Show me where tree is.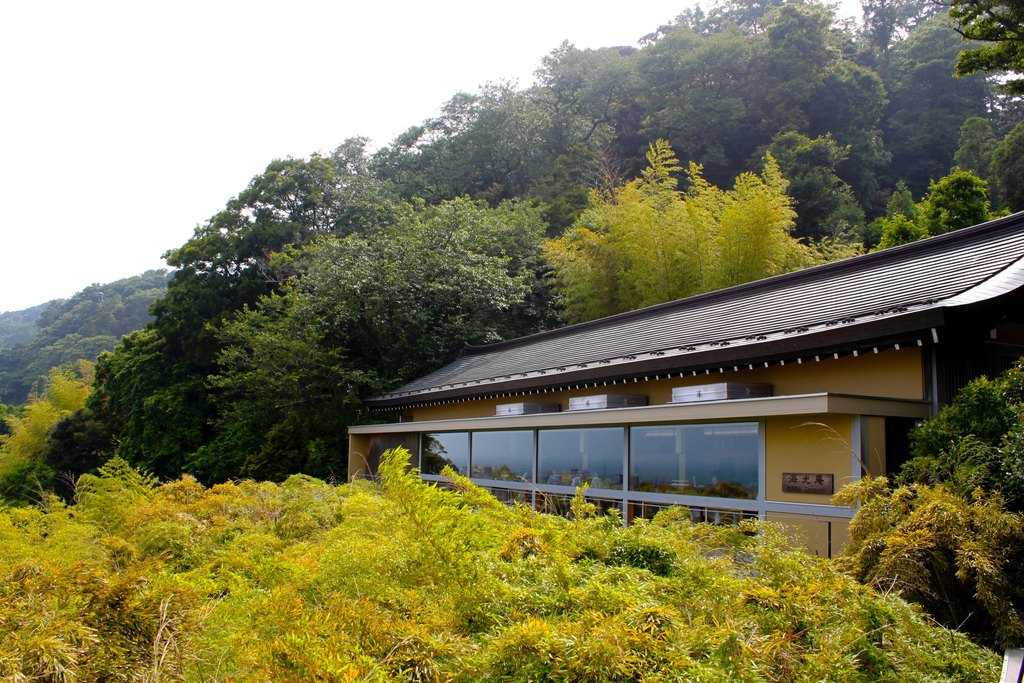
tree is at 904/359/1023/520.
